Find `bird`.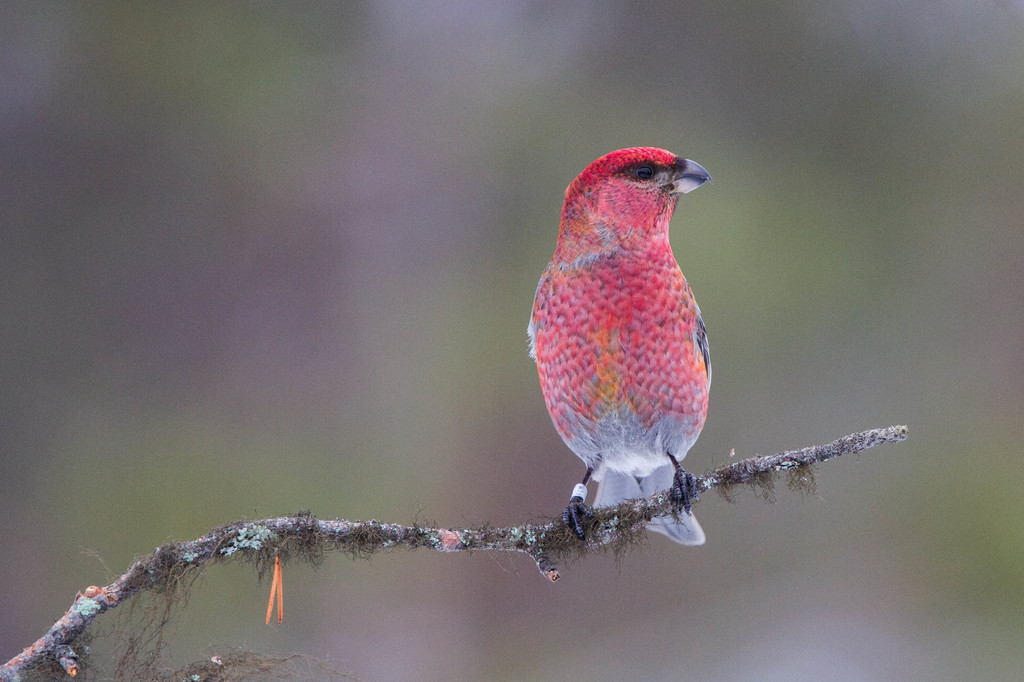
527, 150, 711, 543.
